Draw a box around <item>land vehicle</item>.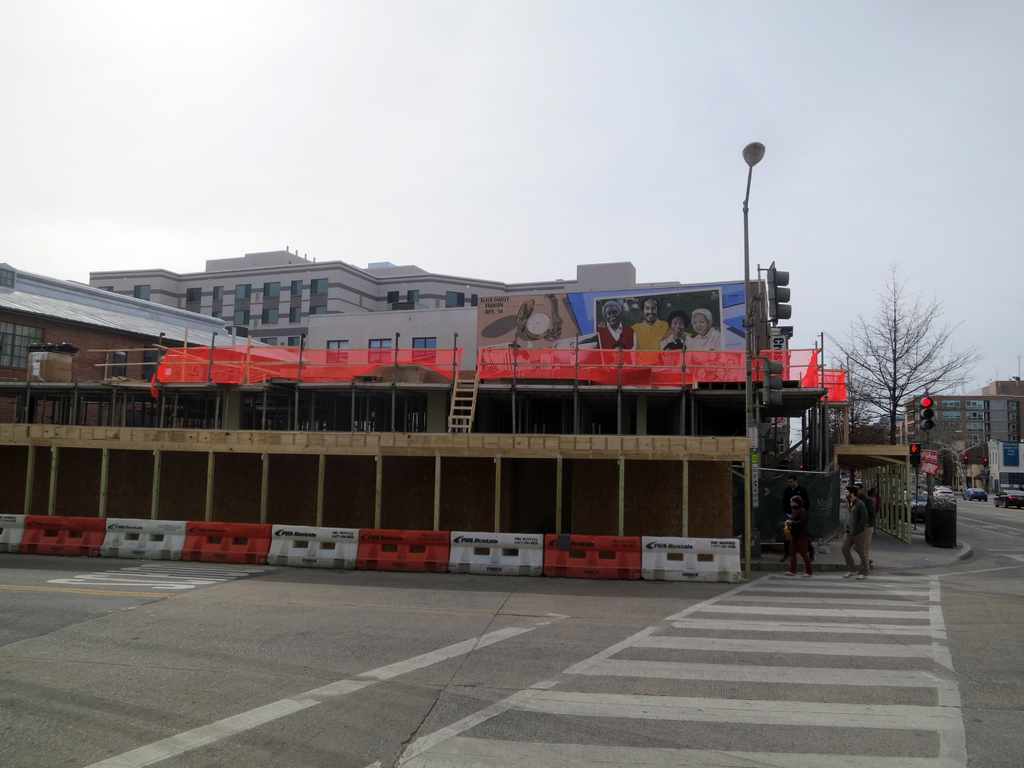
(895, 492, 928, 525).
